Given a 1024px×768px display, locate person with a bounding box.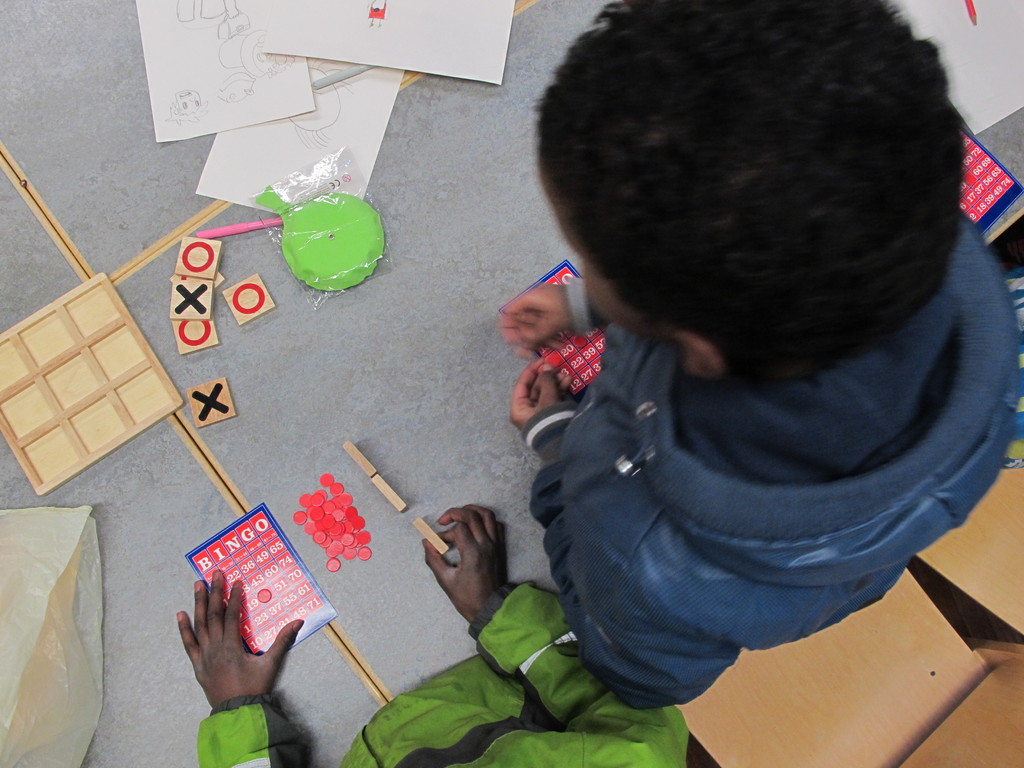
Located: select_region(495, 0, 1023, 733).
